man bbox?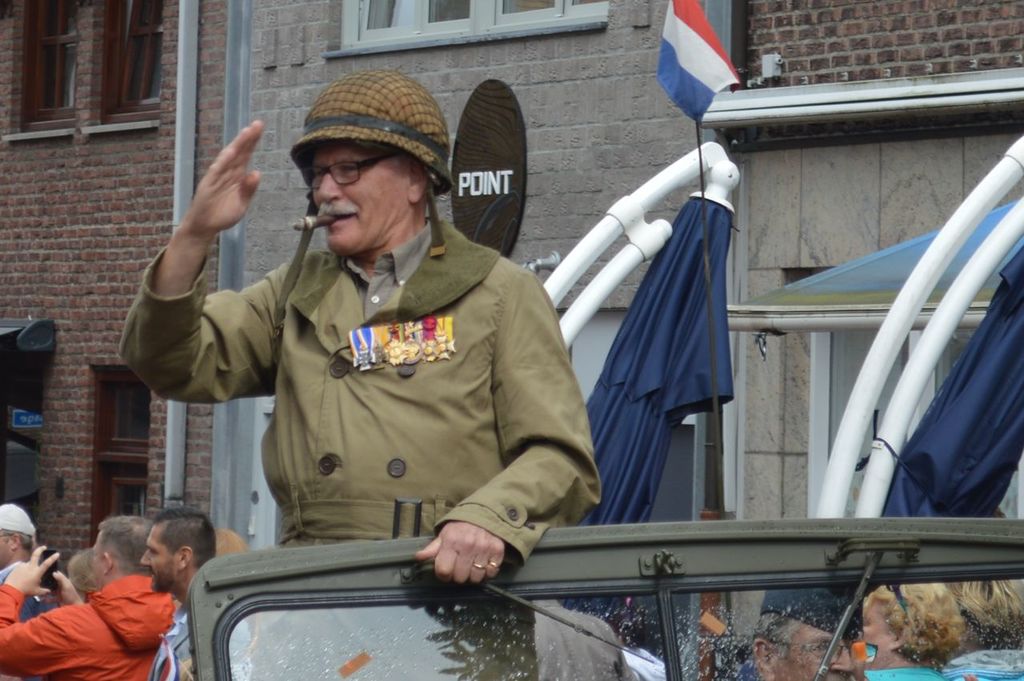
126, 66, 618, 640
